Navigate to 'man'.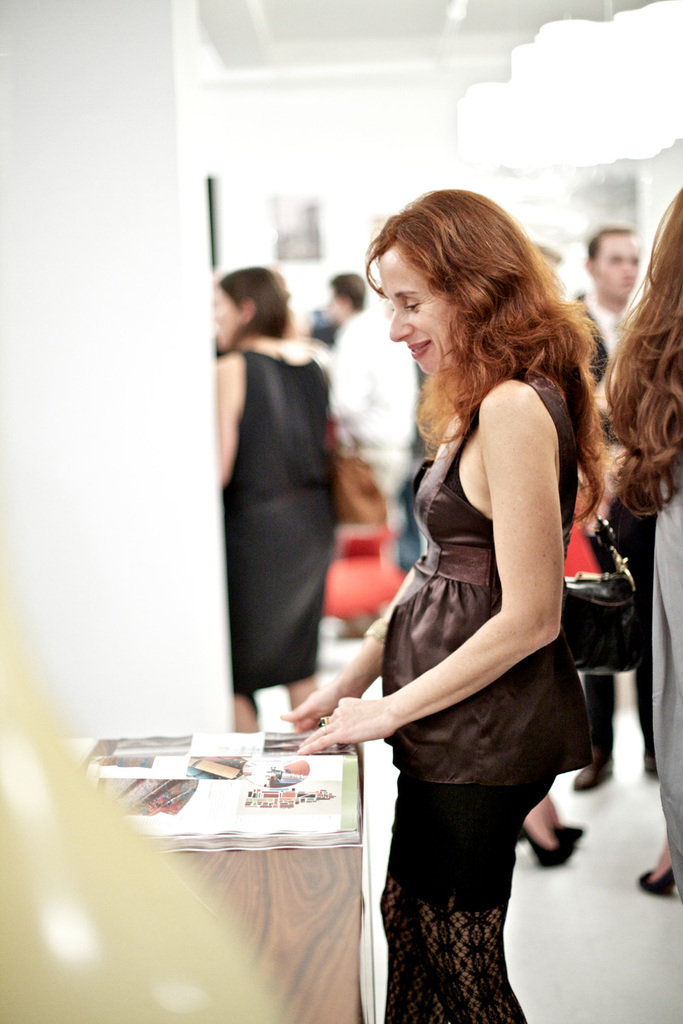
Navigation target: [x1=559, y1=222, x2=668, y2=789].
